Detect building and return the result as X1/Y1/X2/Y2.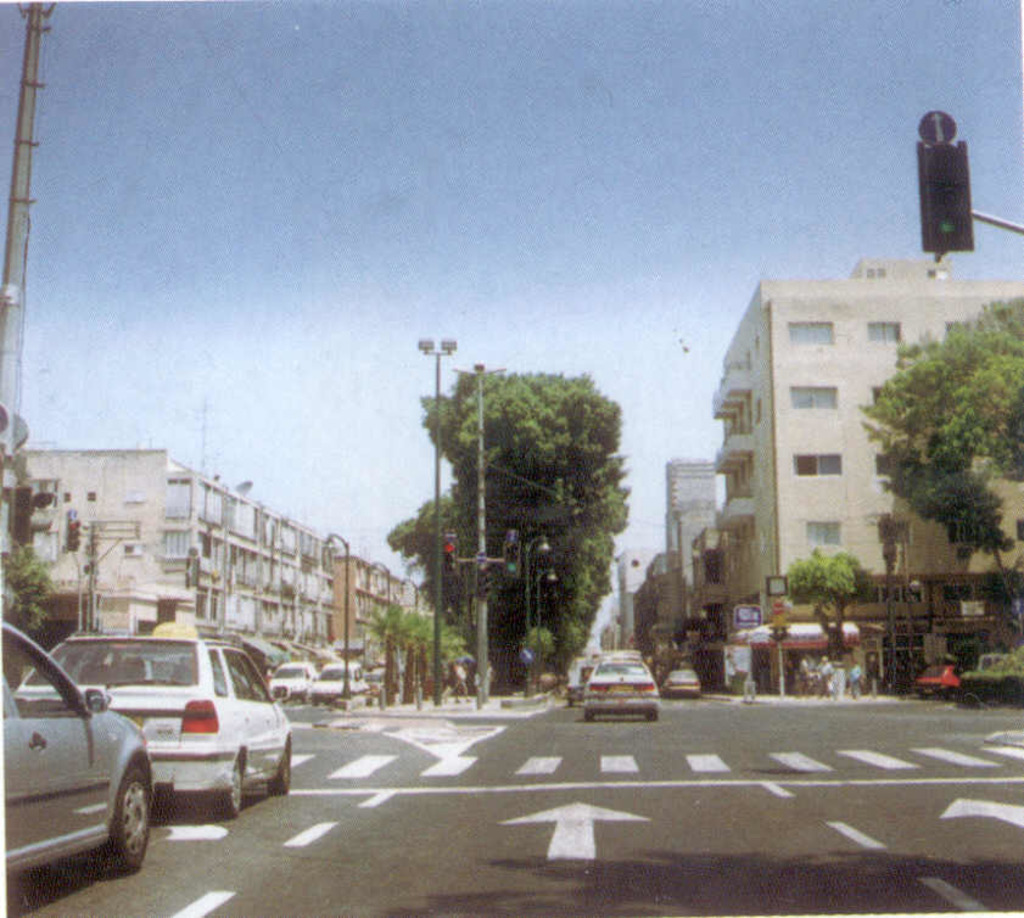
655/464/743/670.
